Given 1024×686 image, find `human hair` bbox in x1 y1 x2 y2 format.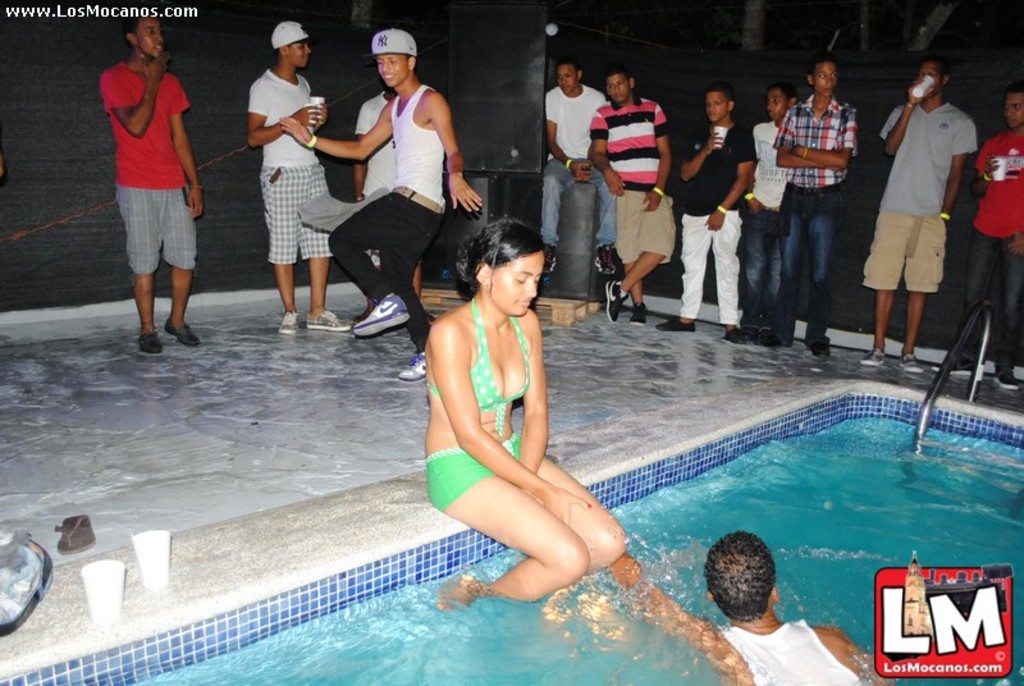
707 81 735 101.
